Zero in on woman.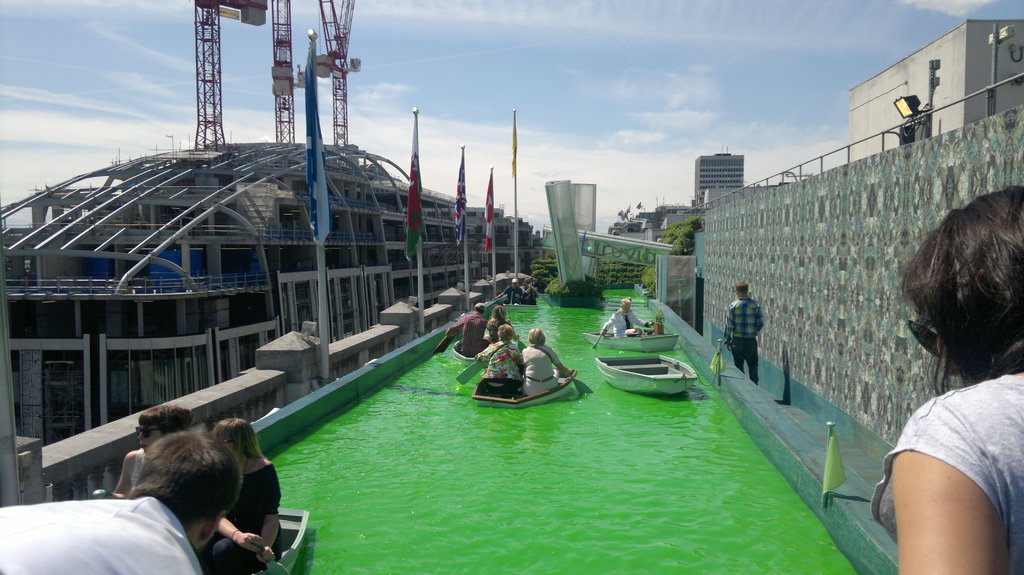
Zeroed in: l=515, t=324, r=570, b=399.
